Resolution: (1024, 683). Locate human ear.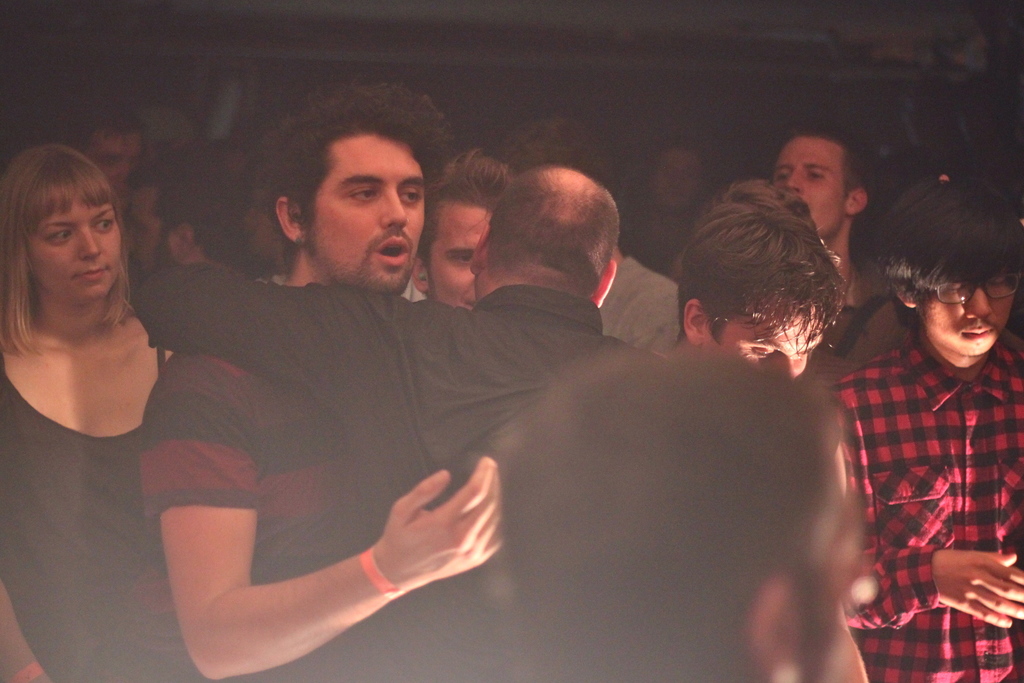
[275,199,305,245].
